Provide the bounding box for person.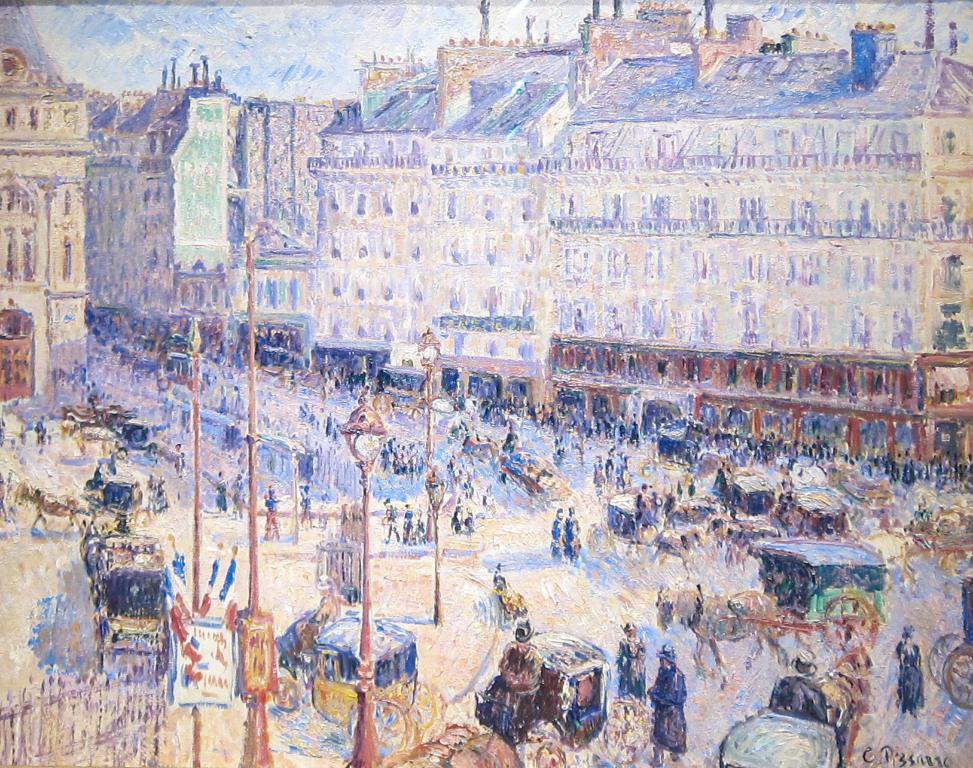
bbox=(451, 499, 465, 533).
